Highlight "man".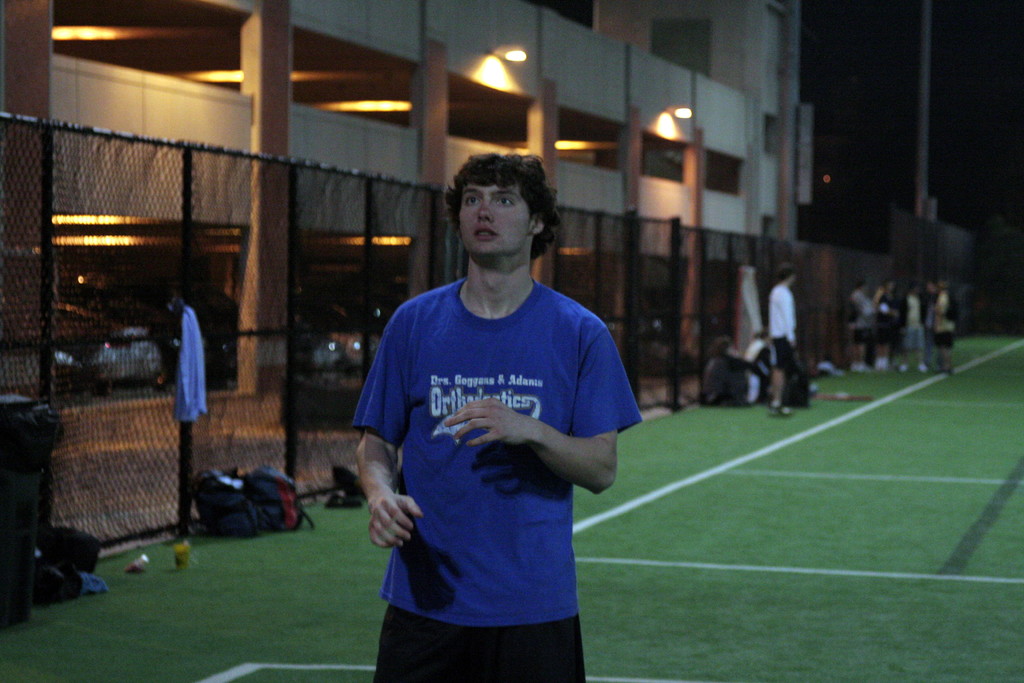
Highlighted region: 765,259,796,415.
